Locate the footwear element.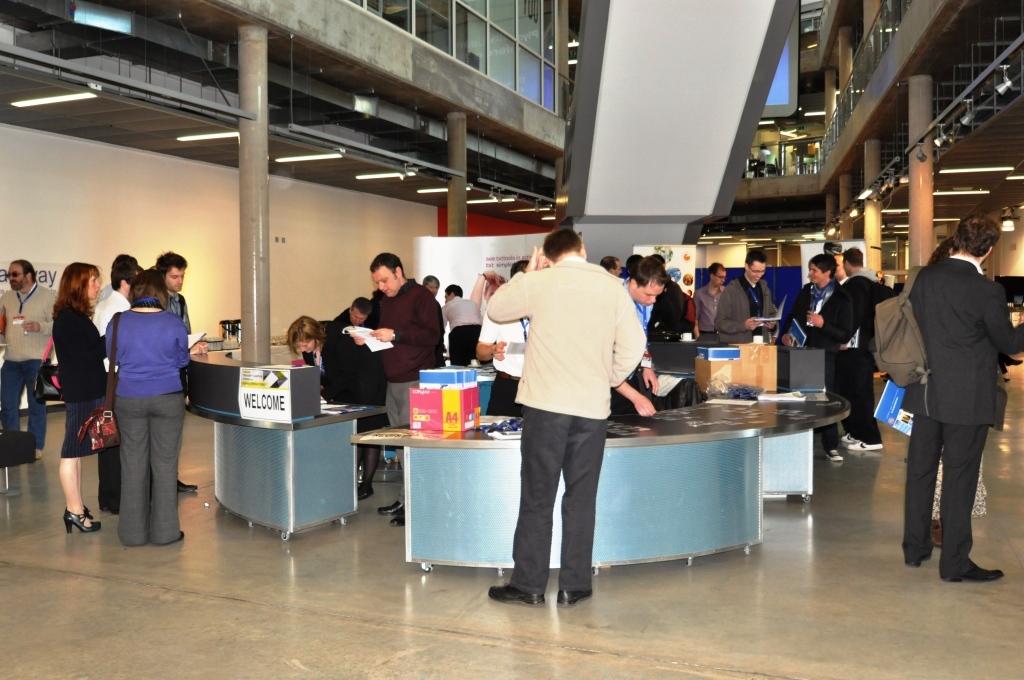
Element bbox: bbox=(557, 589, 592, 611).
